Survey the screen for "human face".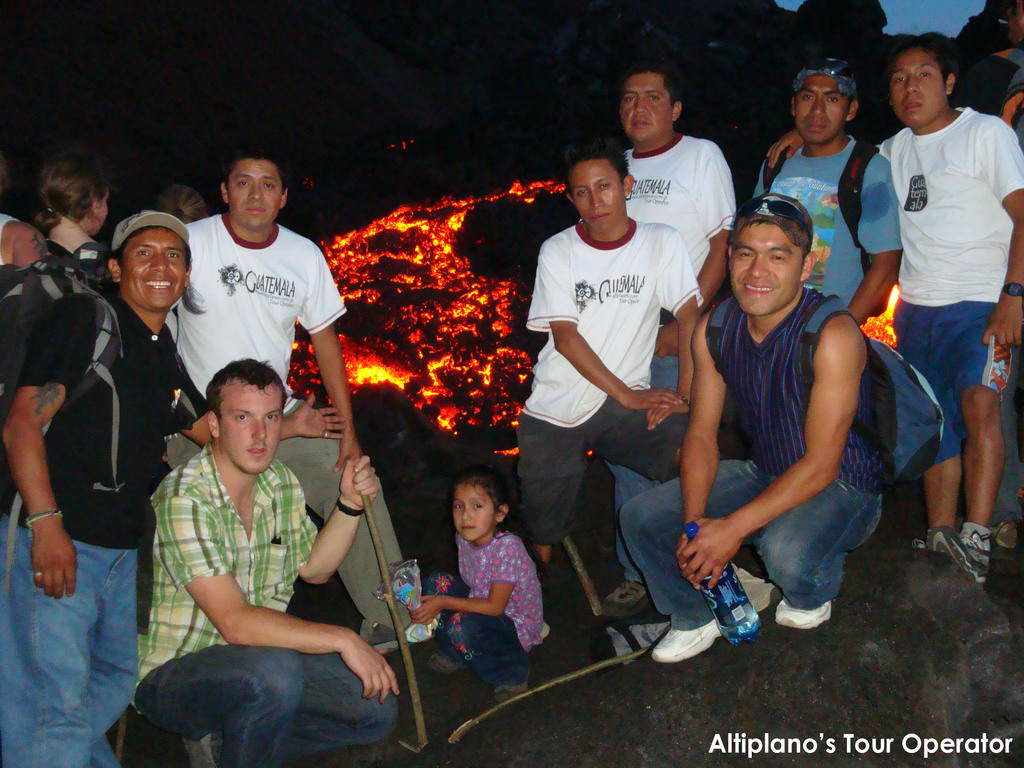
Survey found: select_region(219, 388, 285, 472).
